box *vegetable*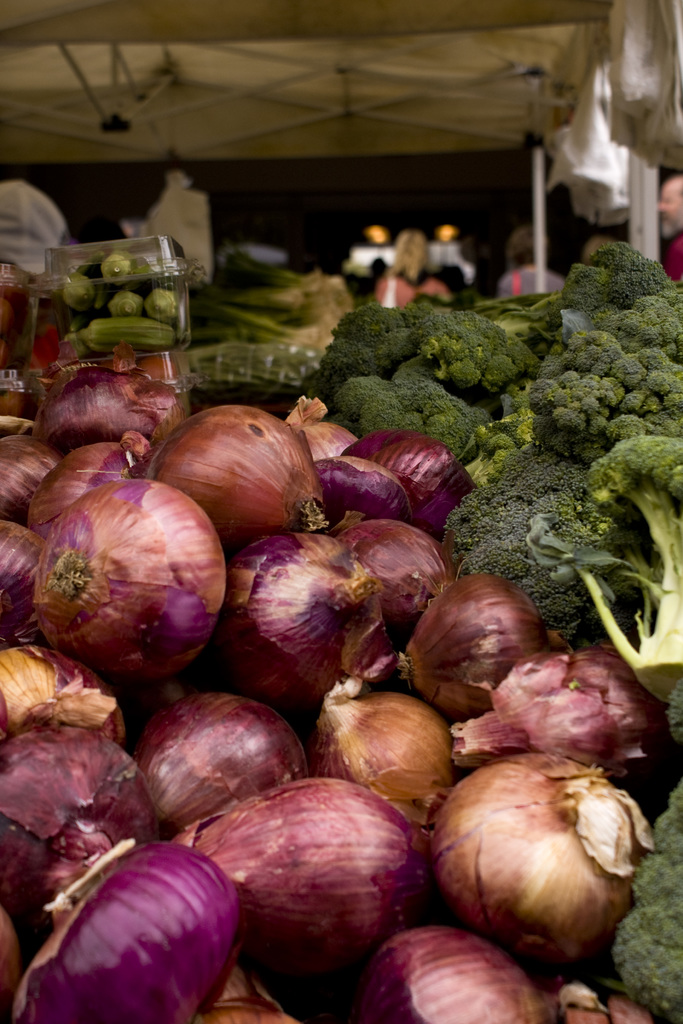
bbox=(181, 772, 436, 976)
